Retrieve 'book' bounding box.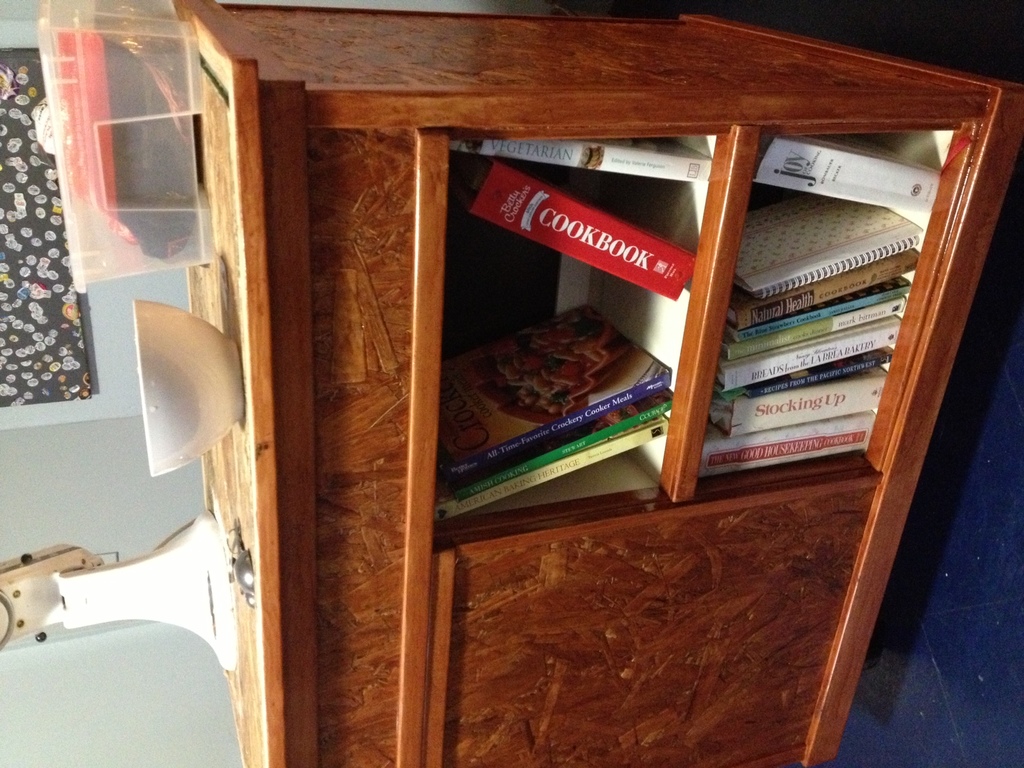
Bounding box: (x1=429, y1=410, x2=674, y2=529).
